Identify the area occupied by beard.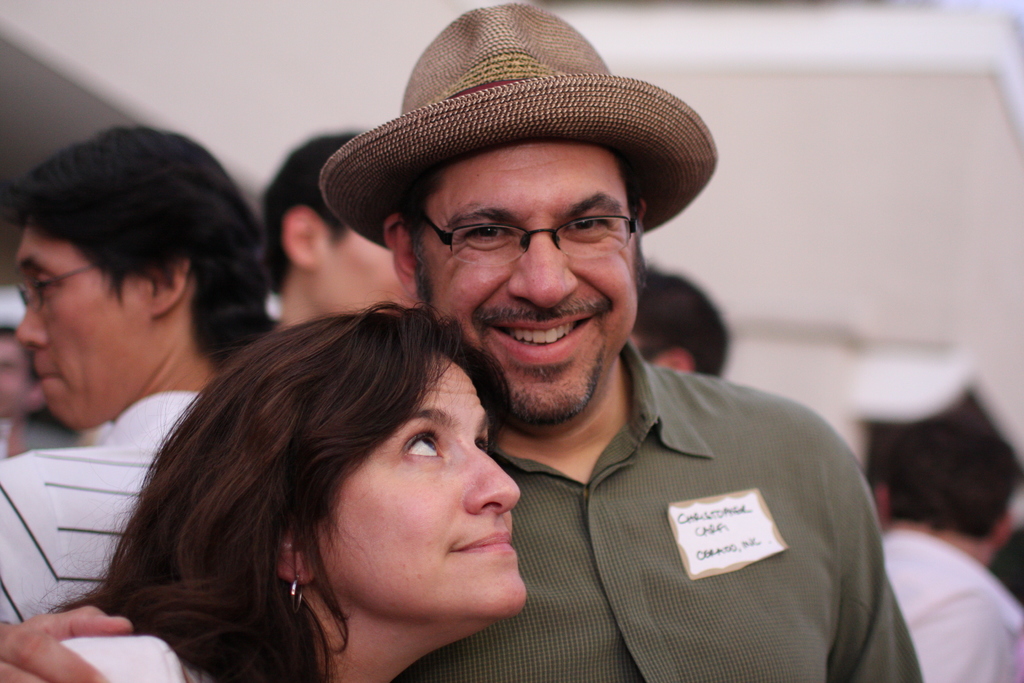
Area: (left=514, top=327, right=611, bottom=429).
